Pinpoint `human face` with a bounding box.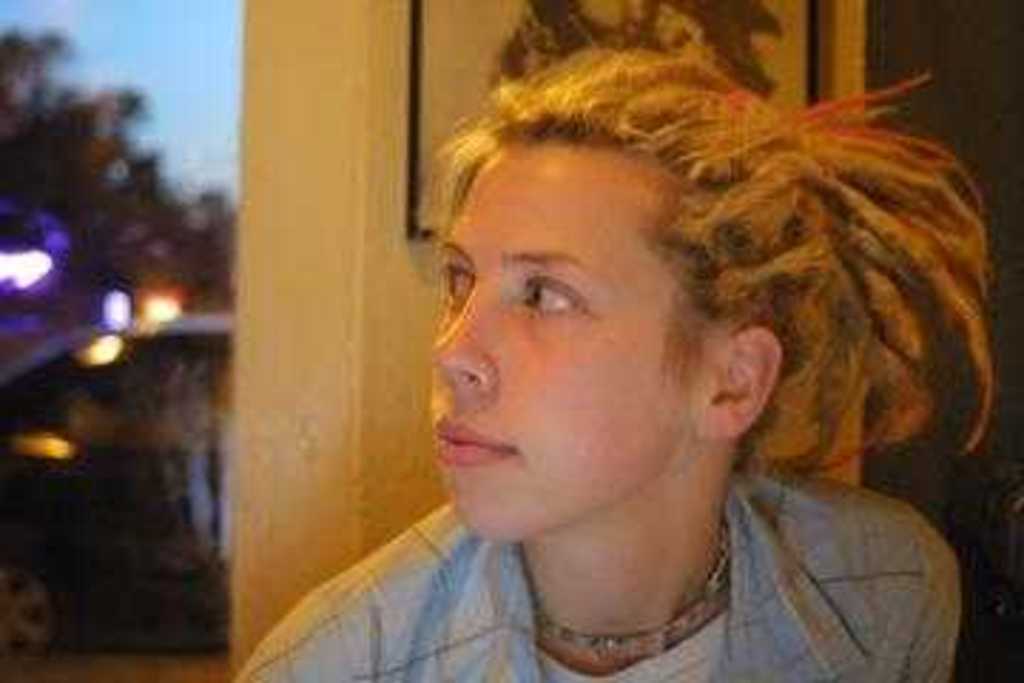
detection(427, 148, 691, 541).
